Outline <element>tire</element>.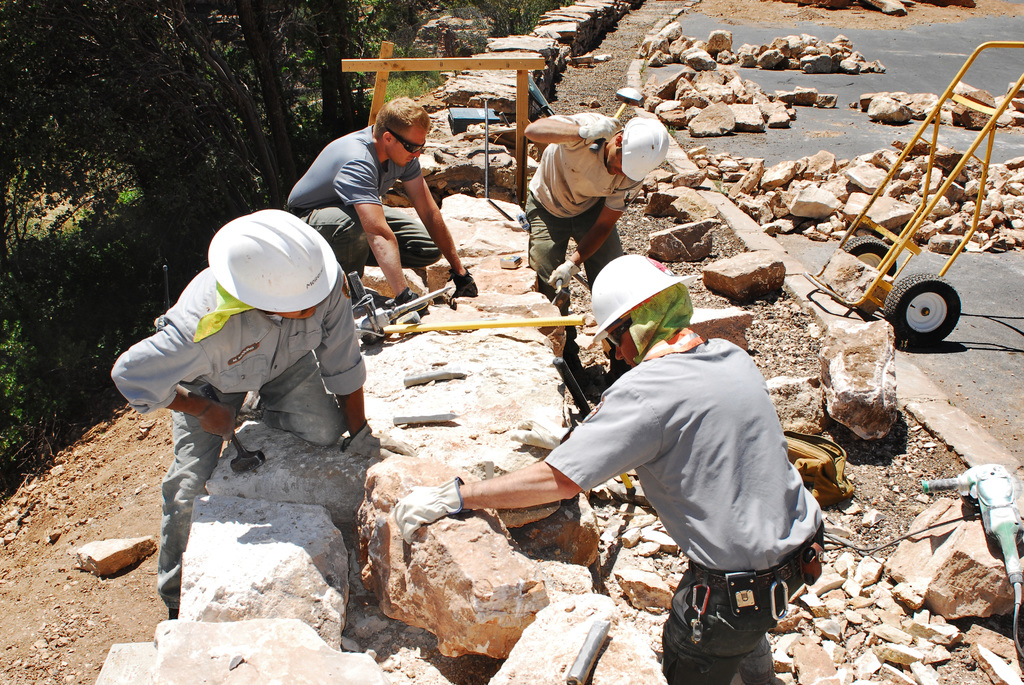
Outline: box(878, 272, 968, 346).
